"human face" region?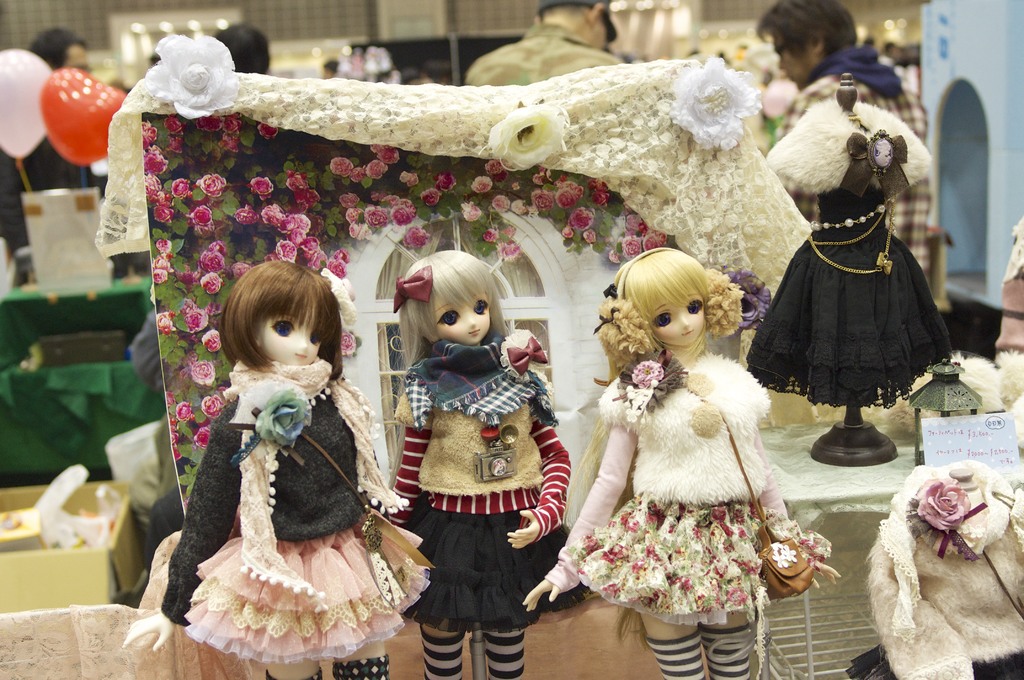
(left=776, top=34, right=814, bottom=93)
